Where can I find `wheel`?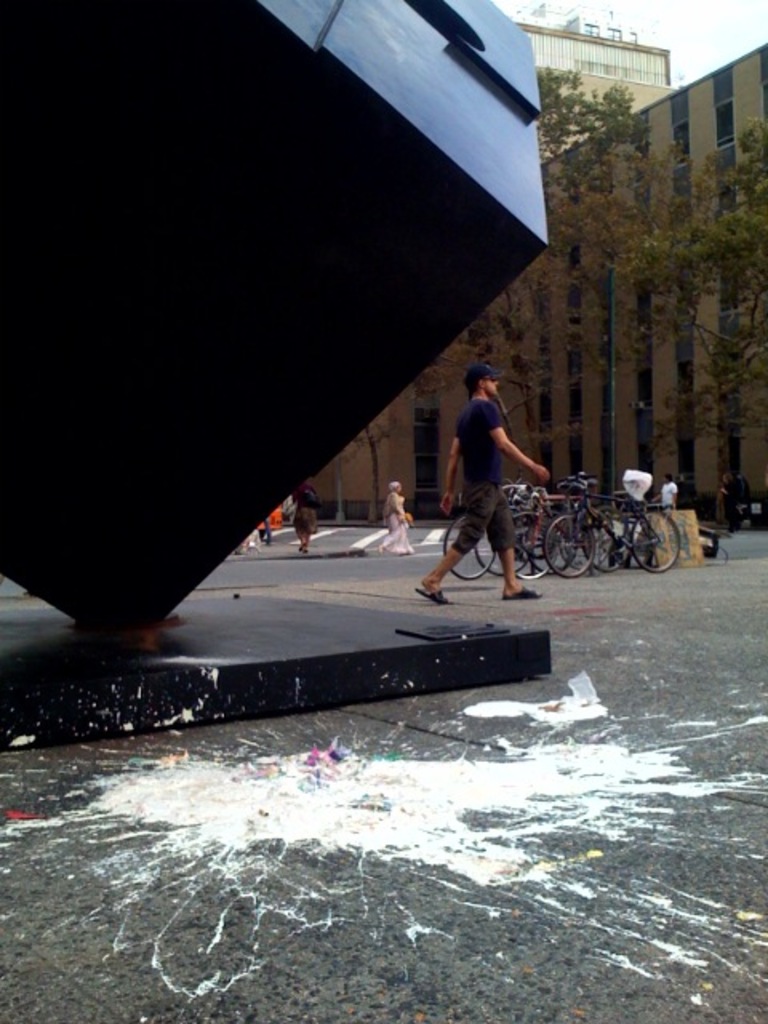
You can find it at box=[582, 512, 624, 573].
